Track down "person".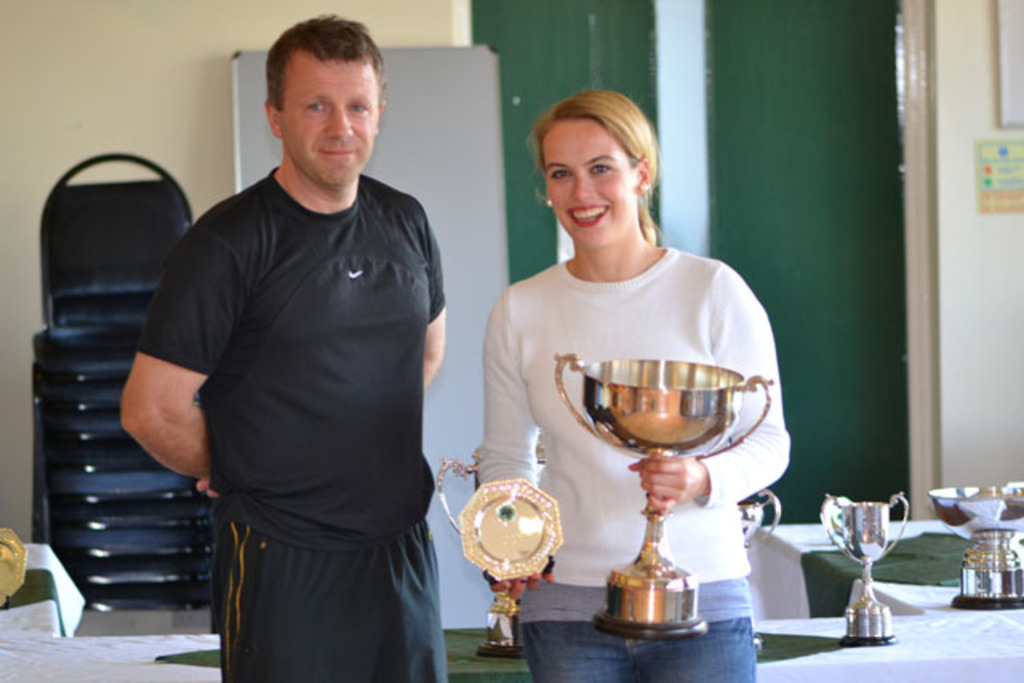
Tracked to box(122, 6, 440, 681).
